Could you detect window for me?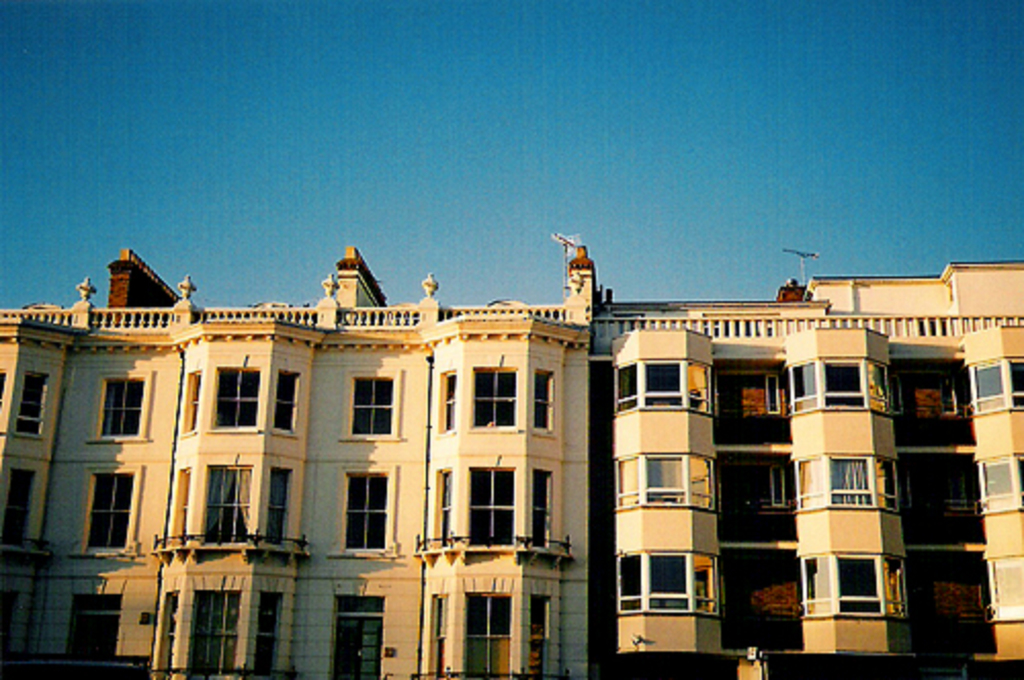
Detection result: locate(973, 449, 1022, 508).
